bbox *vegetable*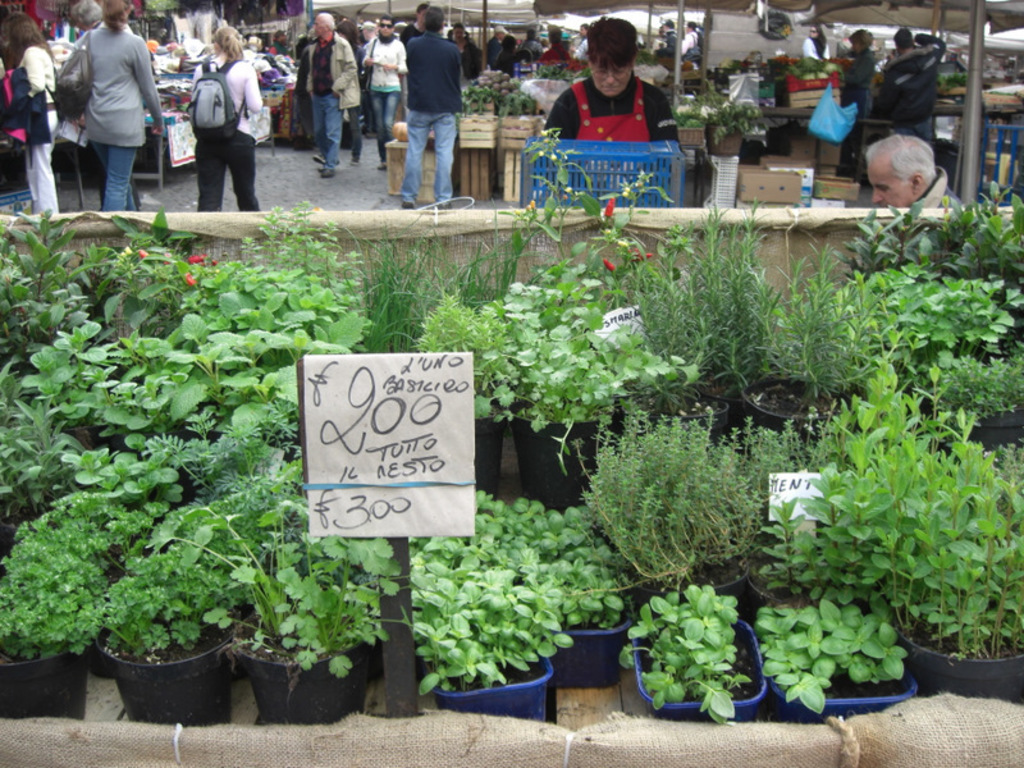
<region>599, 259, 616, 271</region>
